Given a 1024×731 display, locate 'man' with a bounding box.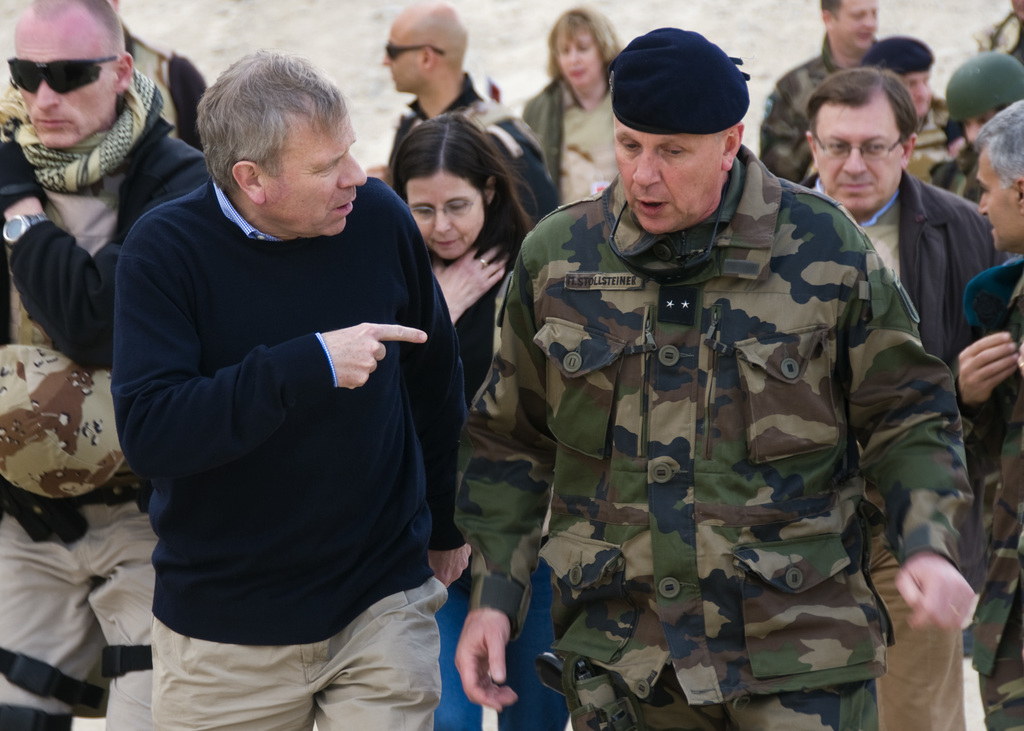
Located: [793,58,1003,730].
